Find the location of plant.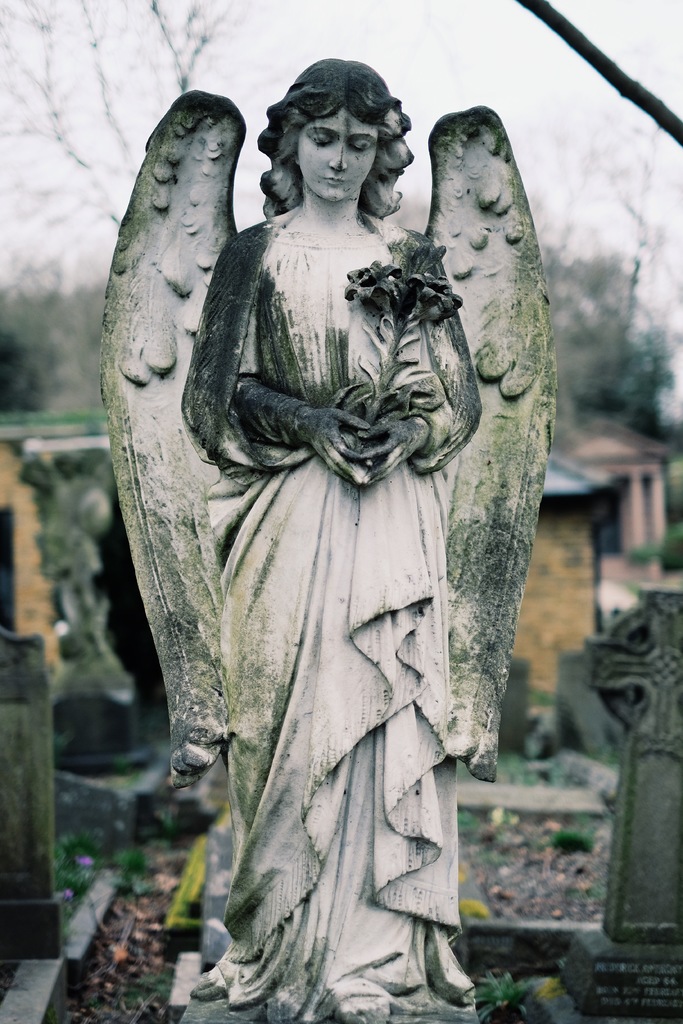
Location: <box>625,522,682,567</box>.
